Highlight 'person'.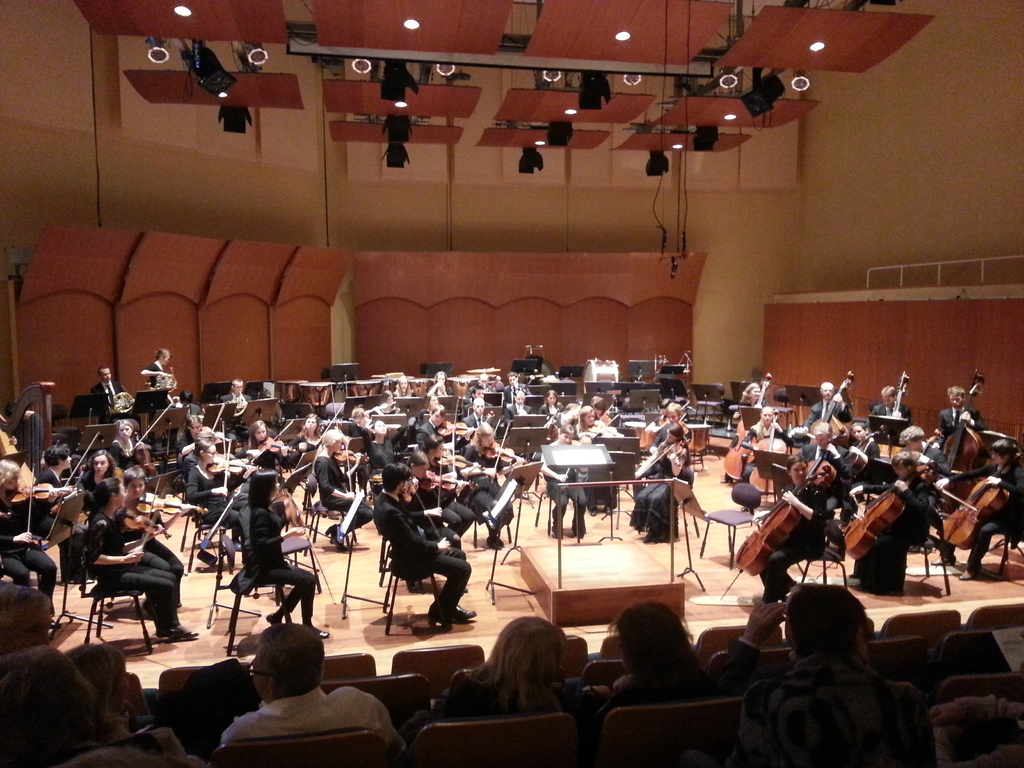
Highlighted region: 932:437:1023:576.
